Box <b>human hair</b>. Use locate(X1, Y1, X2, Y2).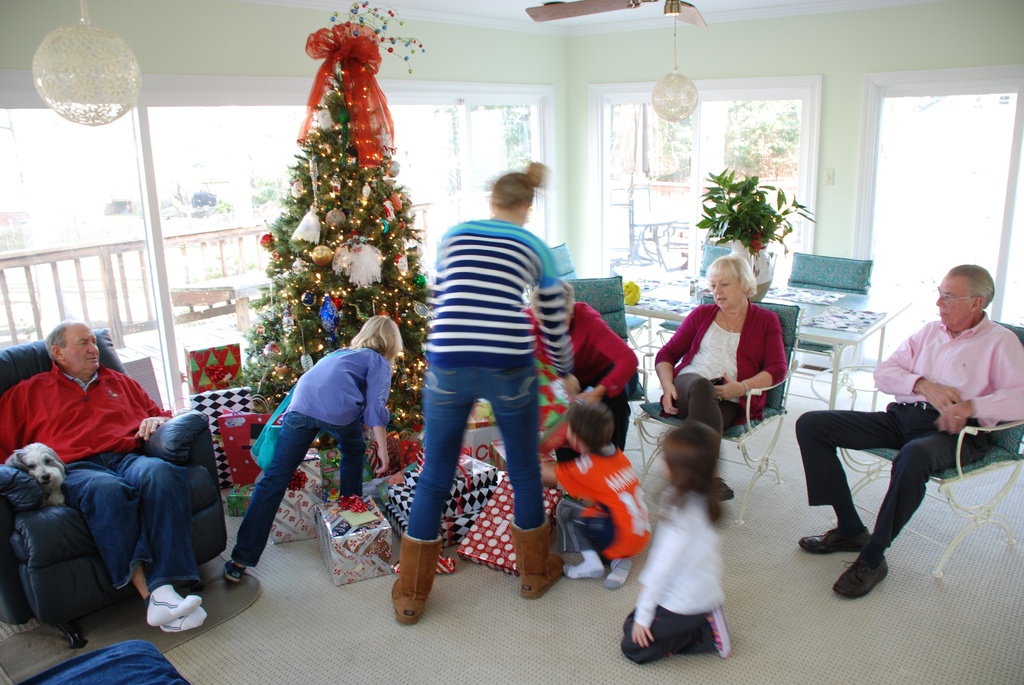
locate(564, 405, 622, 453).
